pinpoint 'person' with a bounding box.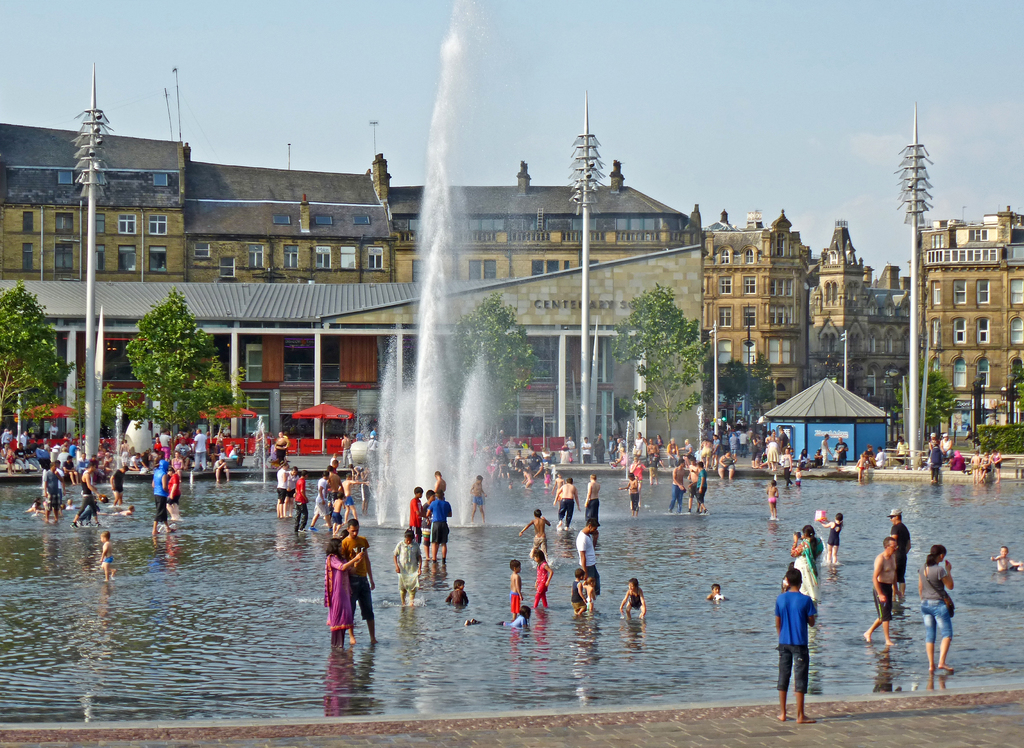
[left=882, top=510, right=911, bottom=608].
